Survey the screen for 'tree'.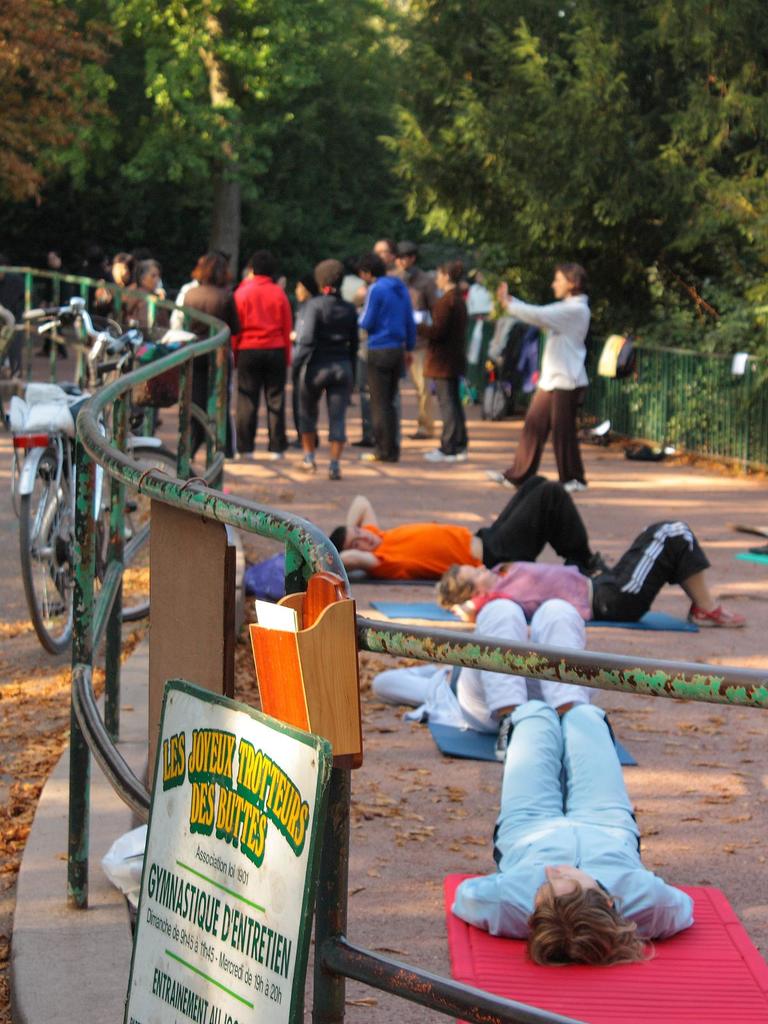
Survey found: bbox(0, 0, 125, 199).
